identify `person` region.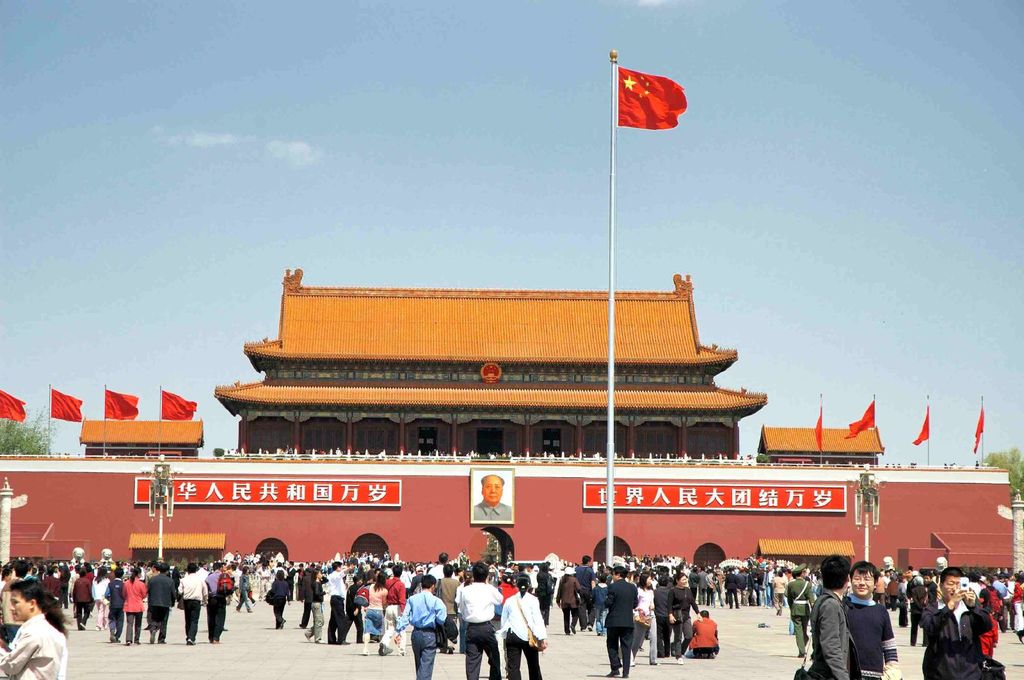
Region: [x1=470, y1=468, x2=513, y2=522].
